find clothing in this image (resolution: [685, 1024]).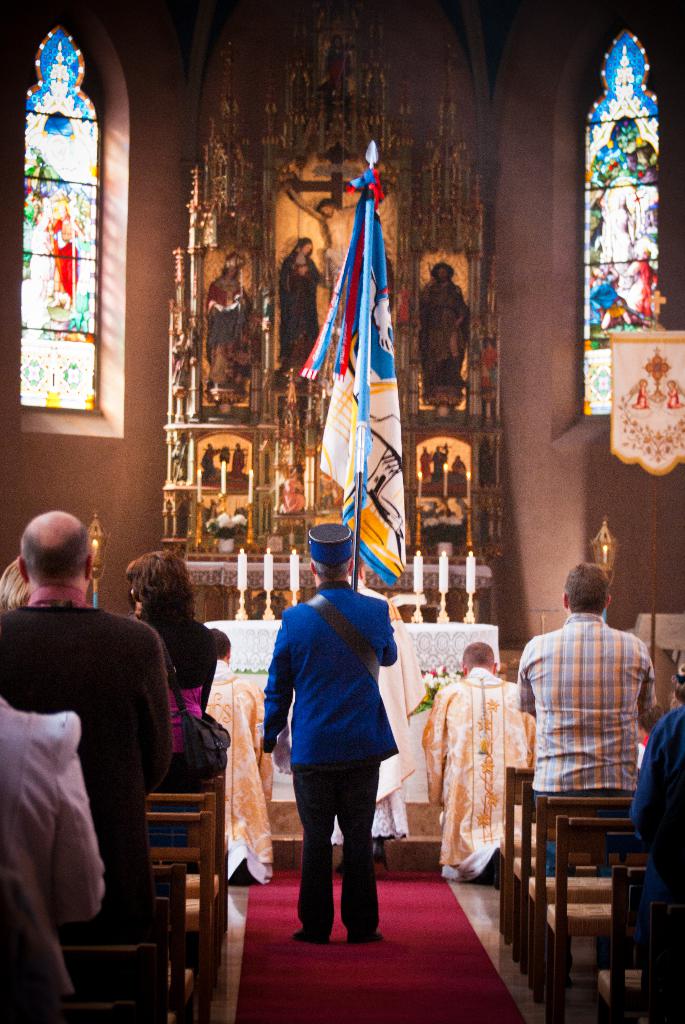
bbox=[1, 596, 177, 923].
